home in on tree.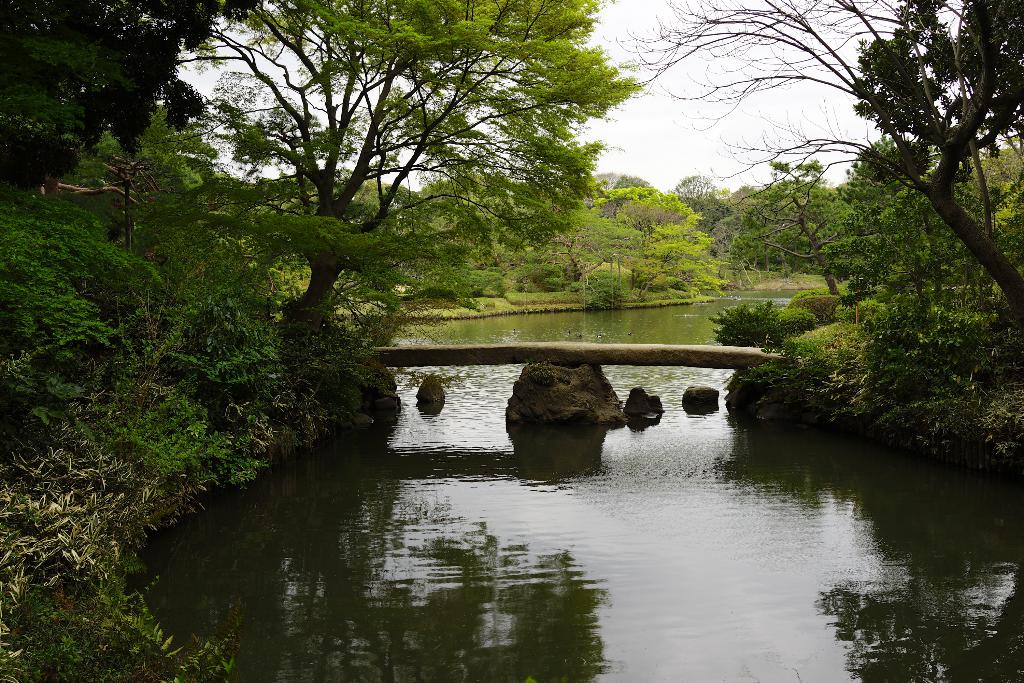
Homed in at box(753, 174, 861, 267).
